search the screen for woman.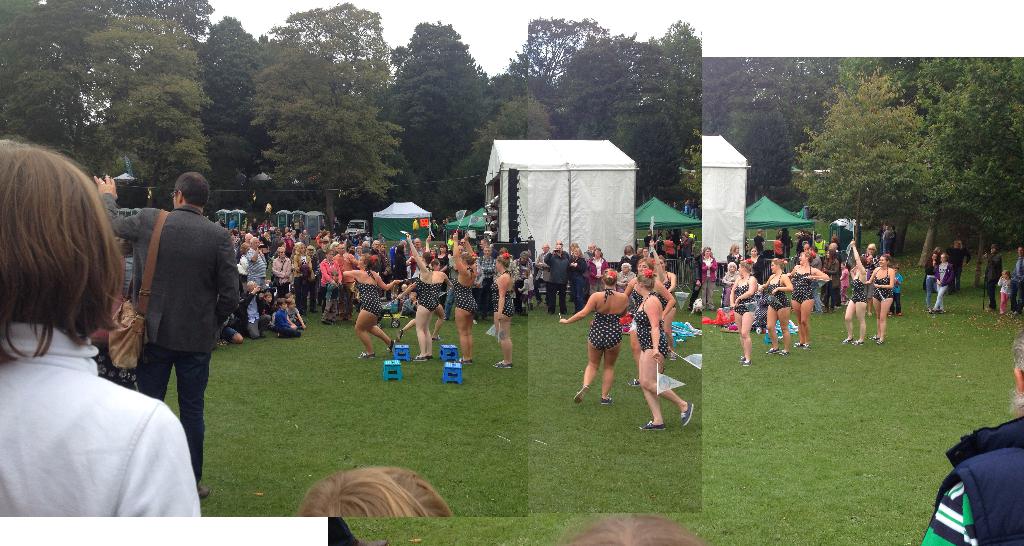
Found at rect(727, 245, 741, 268).
